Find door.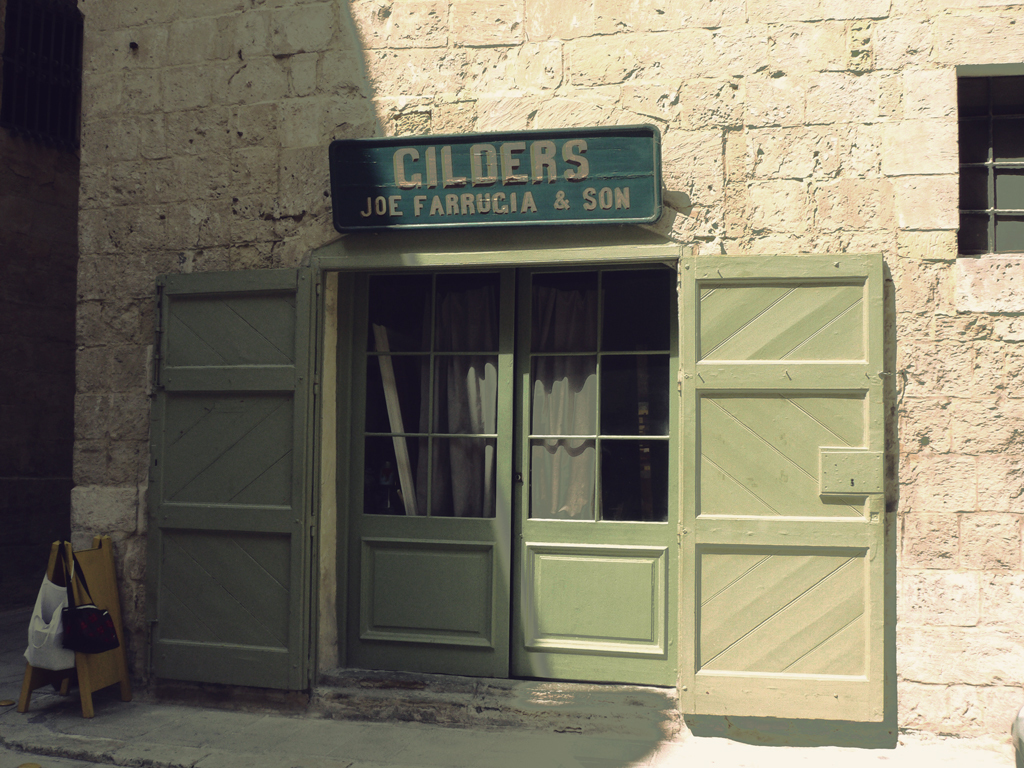
{"left": 347, "top": 265, "right": 680, "bottom": 674}.
